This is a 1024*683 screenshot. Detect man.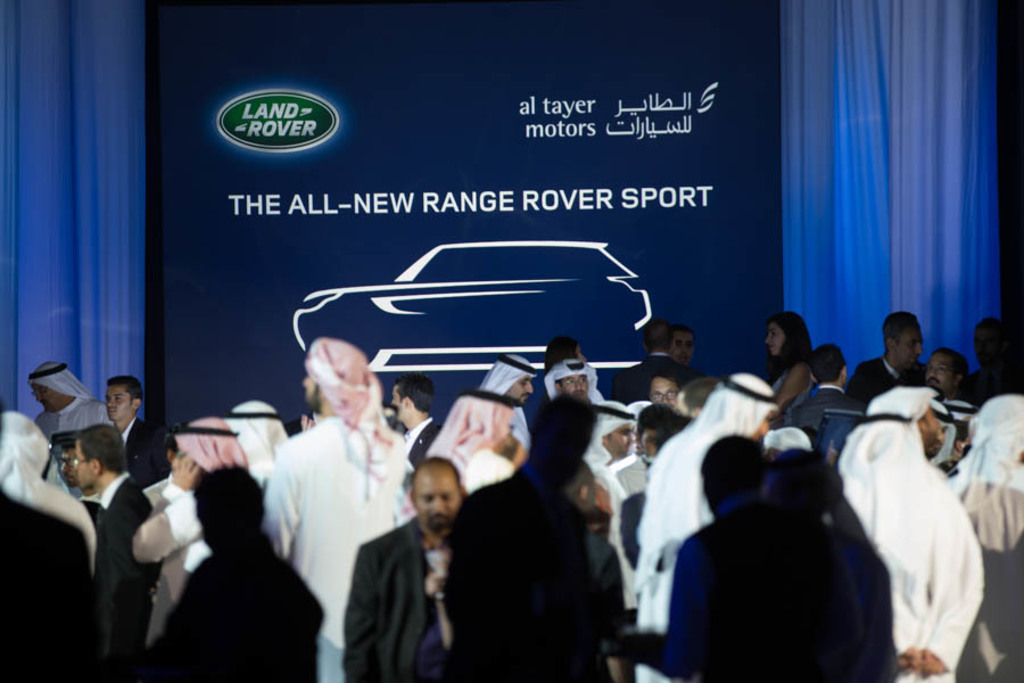
25/360/119/467.
